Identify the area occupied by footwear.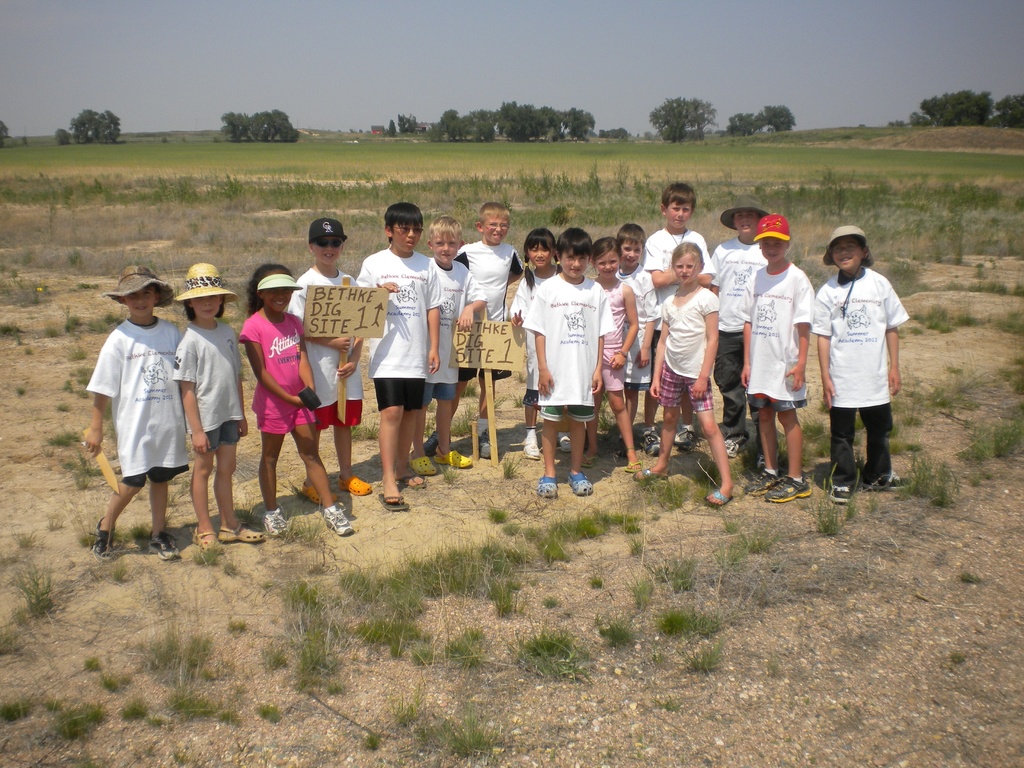
Area: x1=477, y1=430, x2=488, y2=456.
